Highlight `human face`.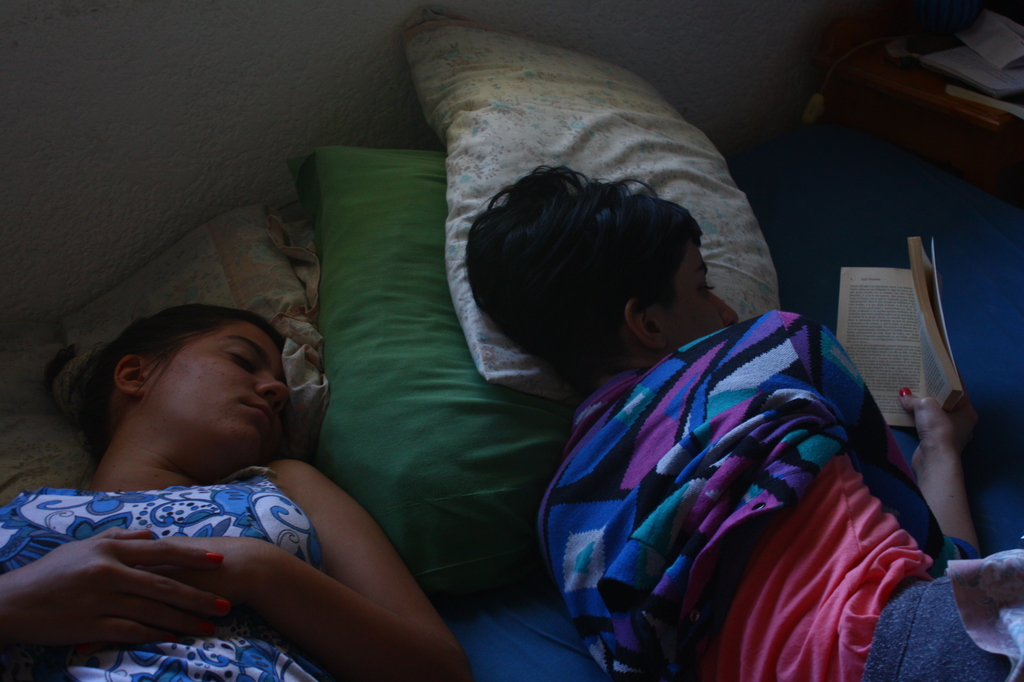
Highlighted region: crop(145, 330, 285, 465).
